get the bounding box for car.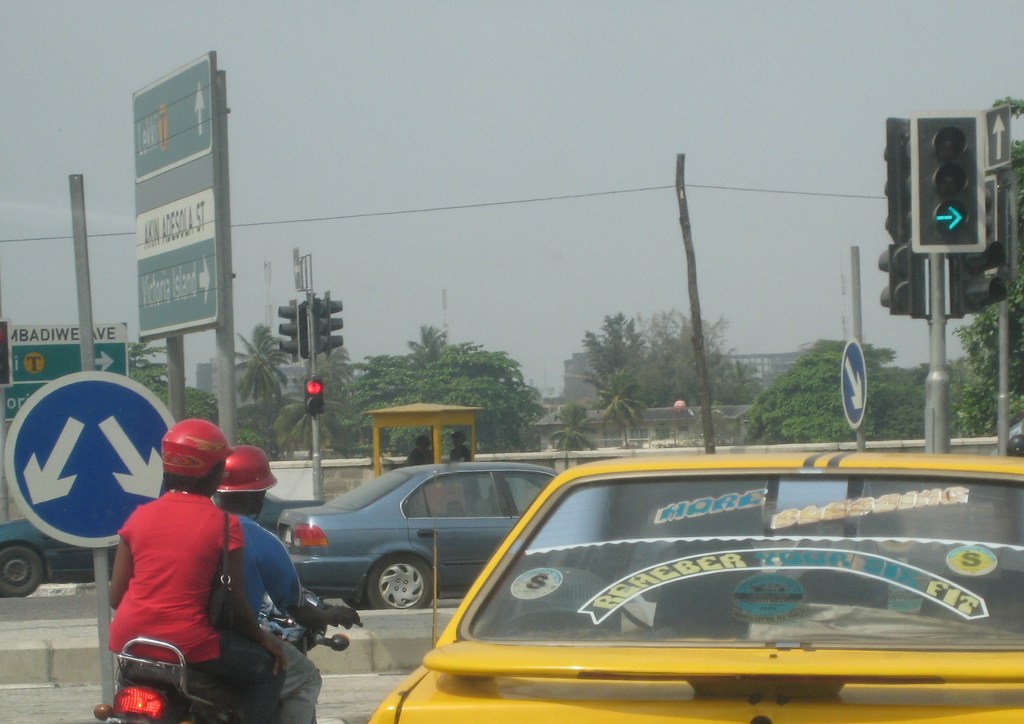
l=276, t=461, r=564, b=612.
